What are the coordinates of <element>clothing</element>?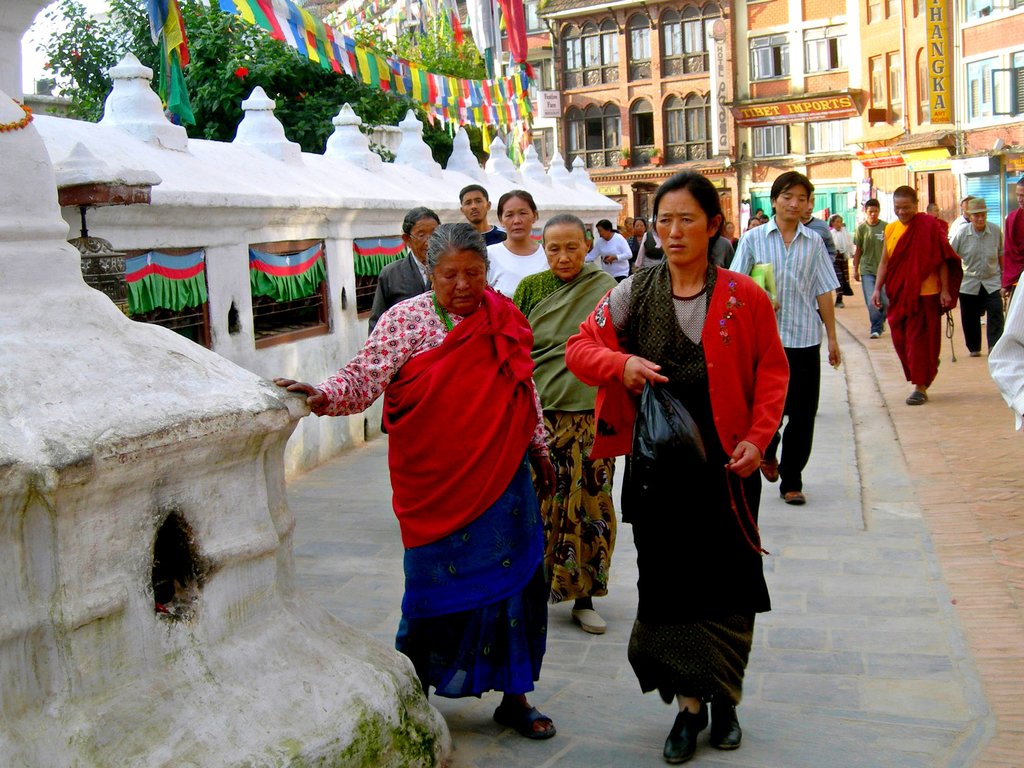
[x1=513, y1=262, x2=621, y2=605].
